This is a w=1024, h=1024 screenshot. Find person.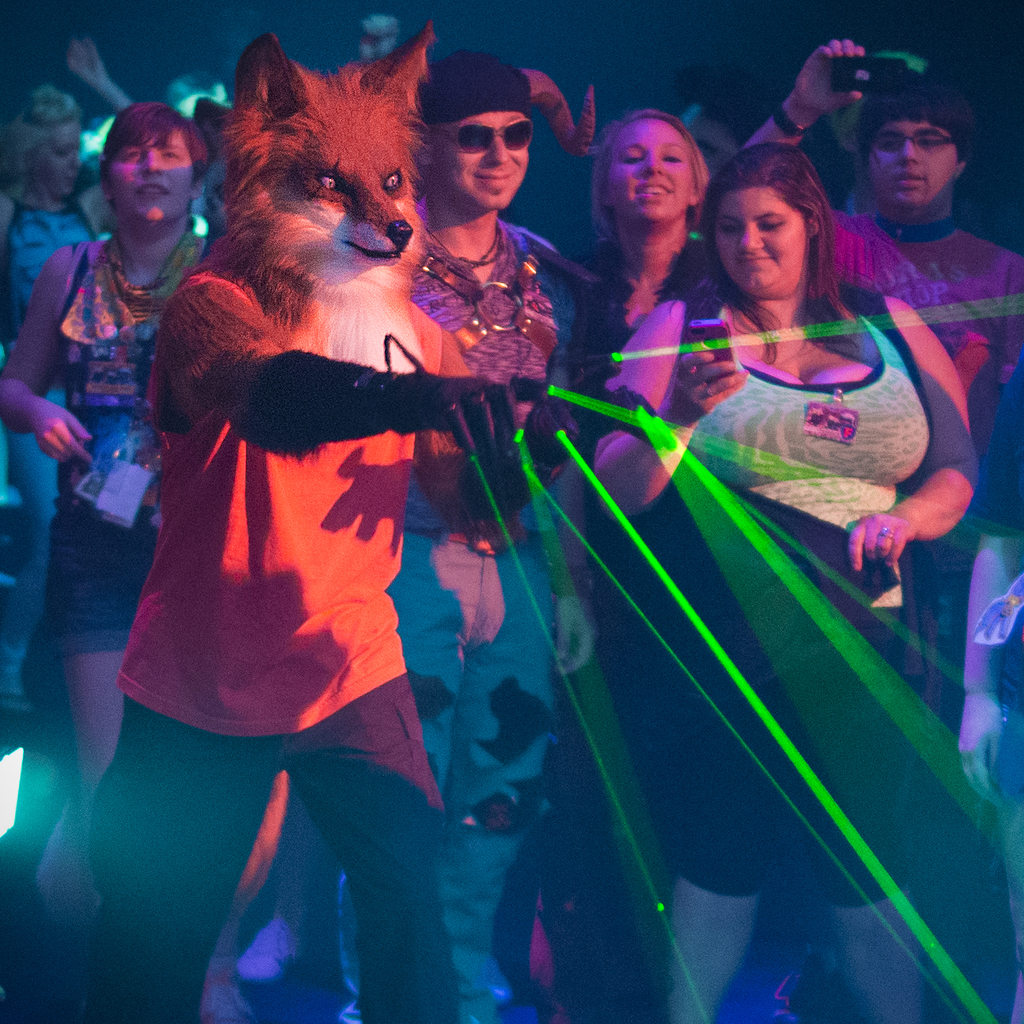
Bounding box: 394, 24, 558, 1021.
